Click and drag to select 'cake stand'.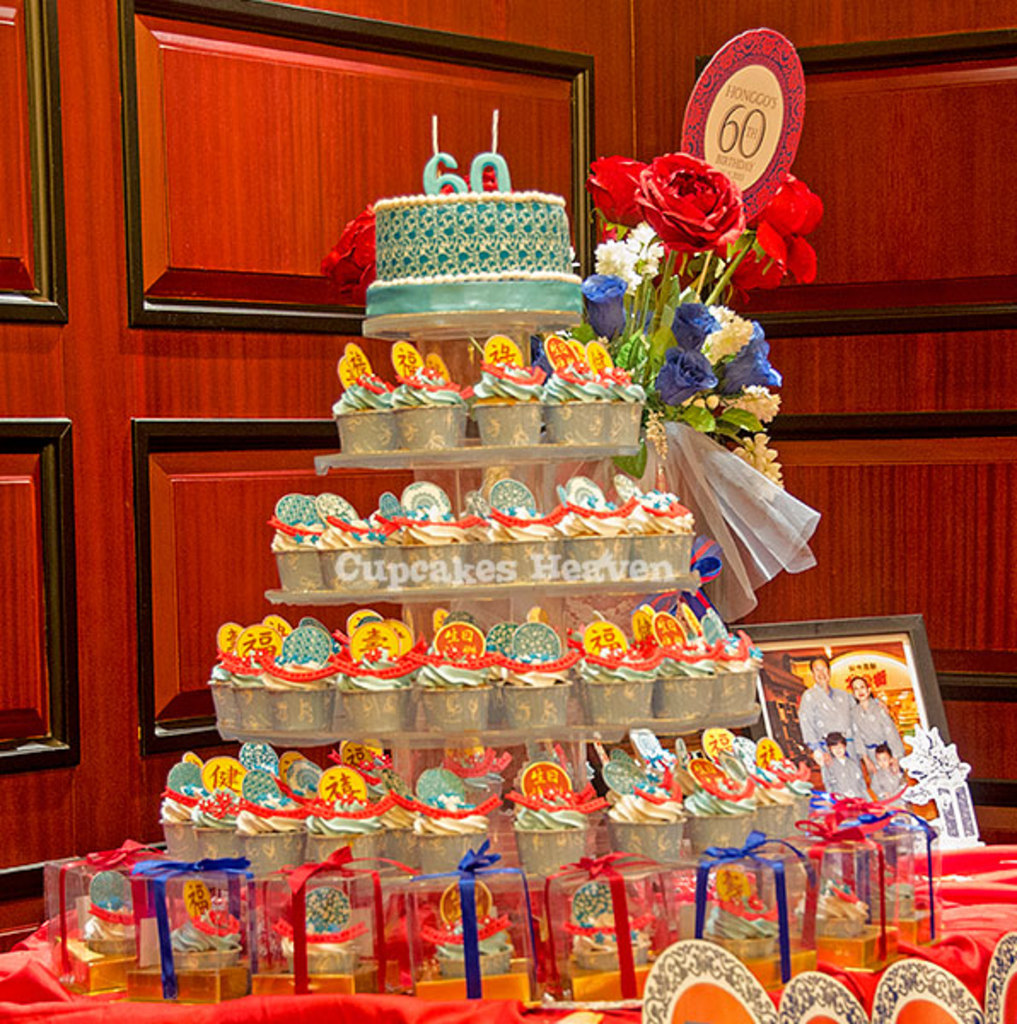
Selection: BBox(49, 280, 882, 1004).
